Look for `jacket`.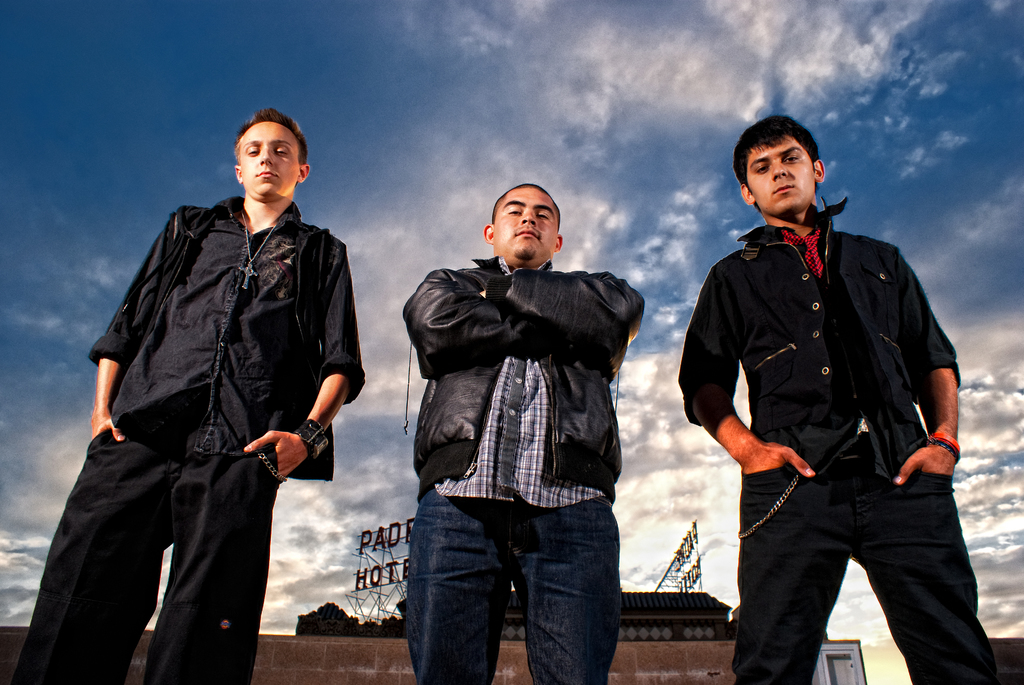
Found: x1=673, y1=193, x2=970, y2=510.
